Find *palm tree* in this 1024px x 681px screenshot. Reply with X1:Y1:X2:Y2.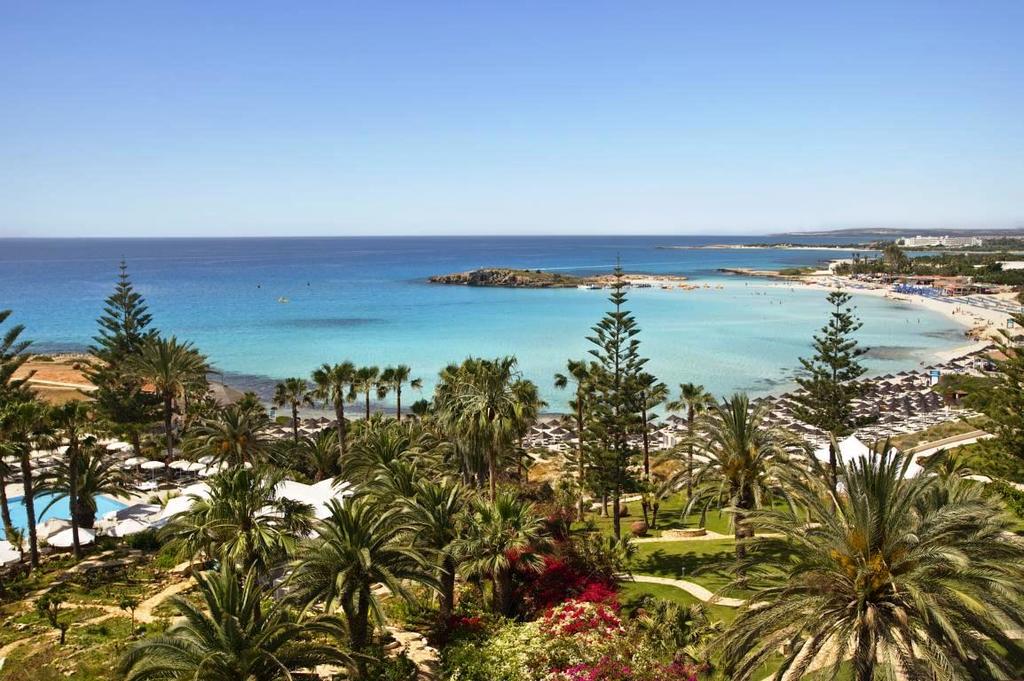
329:427:431:486.
